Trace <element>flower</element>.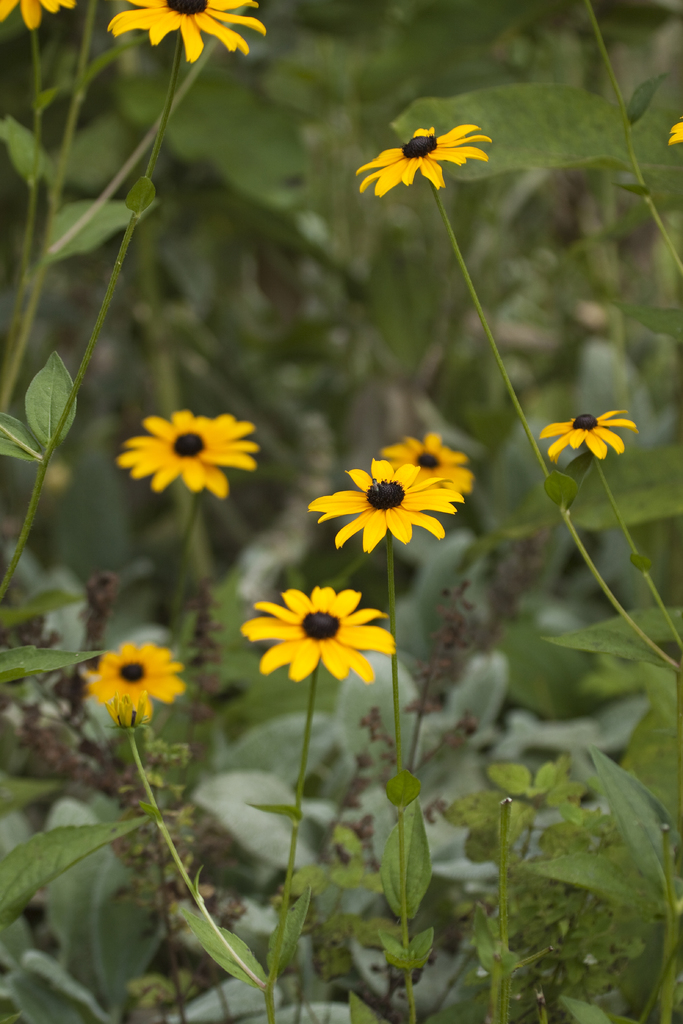
Traced to box(660, 108, 682, 157).
